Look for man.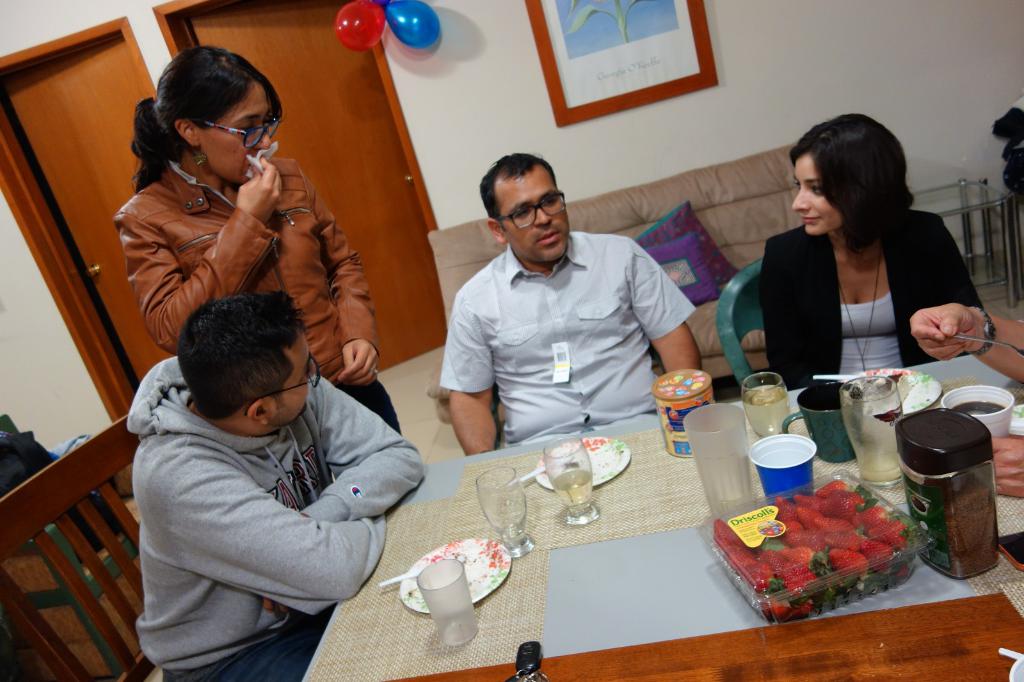
Found: l=415, t=147, r=711, b=454.
